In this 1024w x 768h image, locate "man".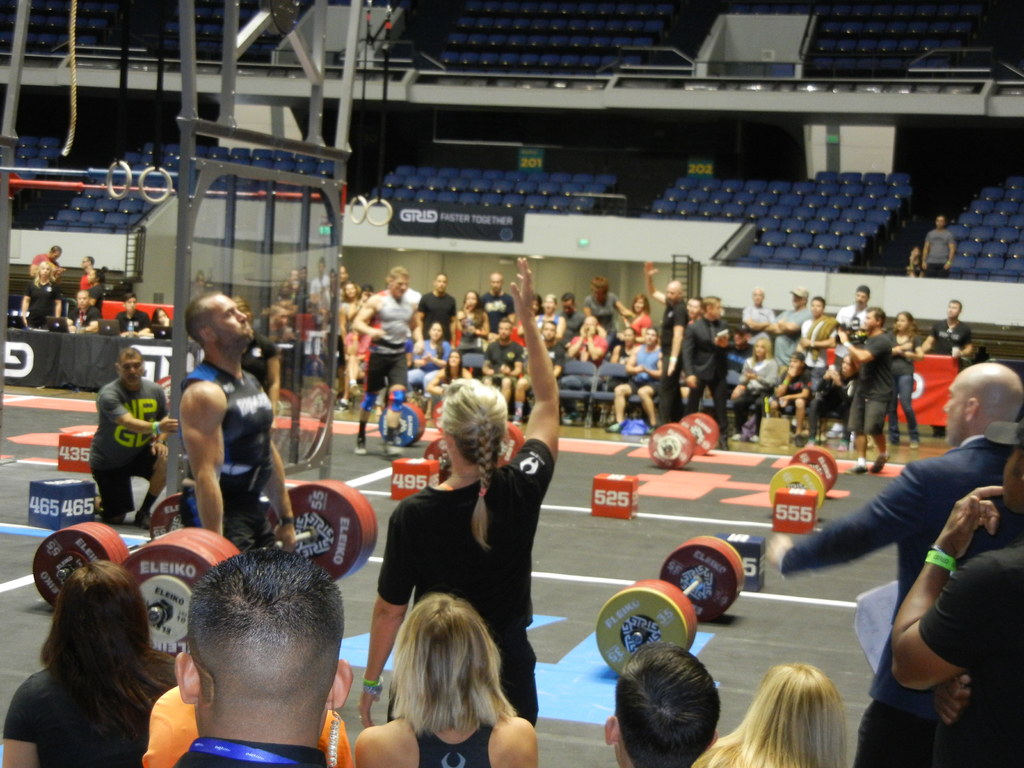
Bounding box: 108,287,151,339.
